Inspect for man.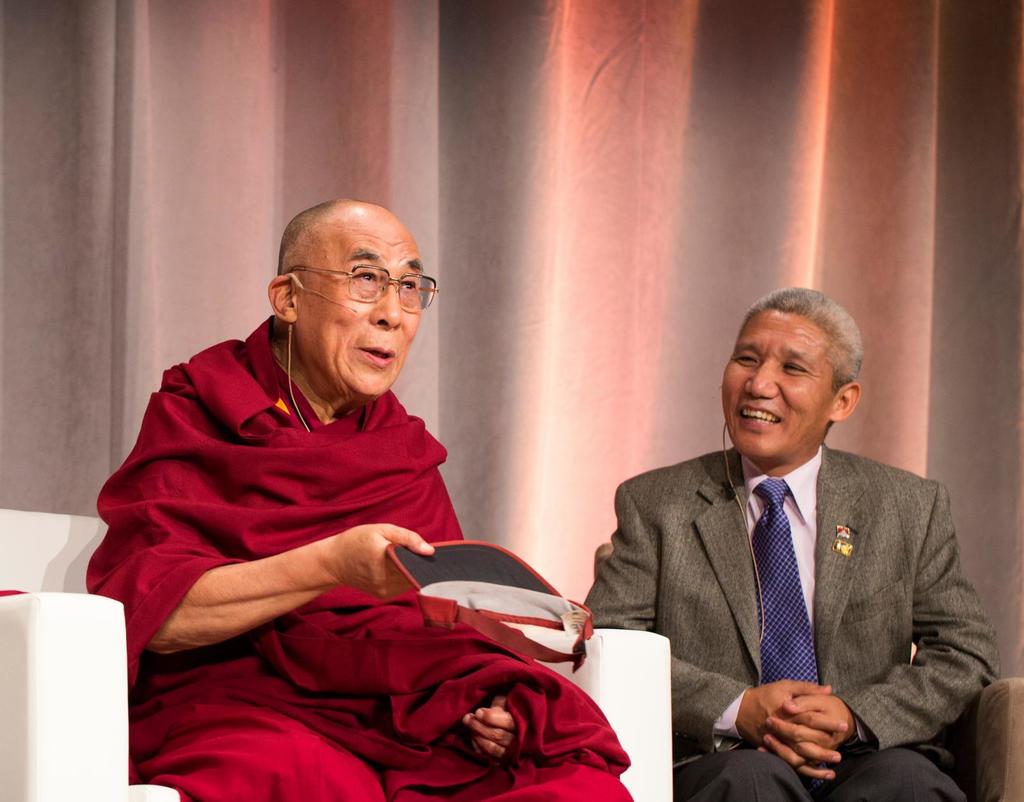
Inspection: [86, 195, 637, 801].
